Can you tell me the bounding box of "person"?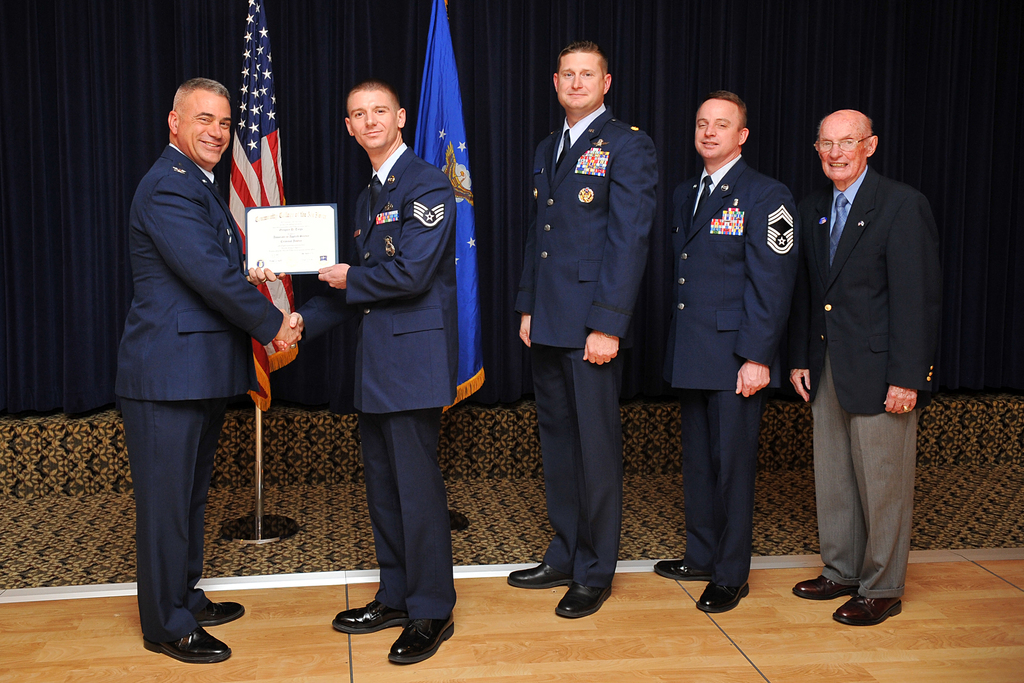
(310, 61, 478, 653).
